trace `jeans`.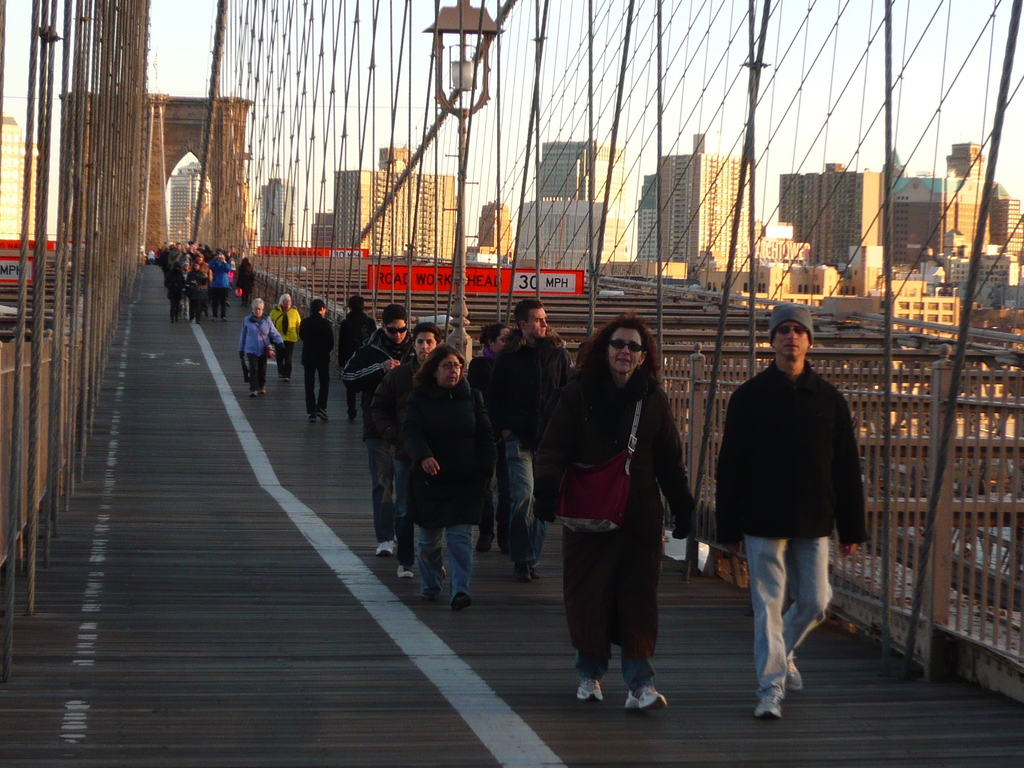
Traced to [584,634,662,688].
